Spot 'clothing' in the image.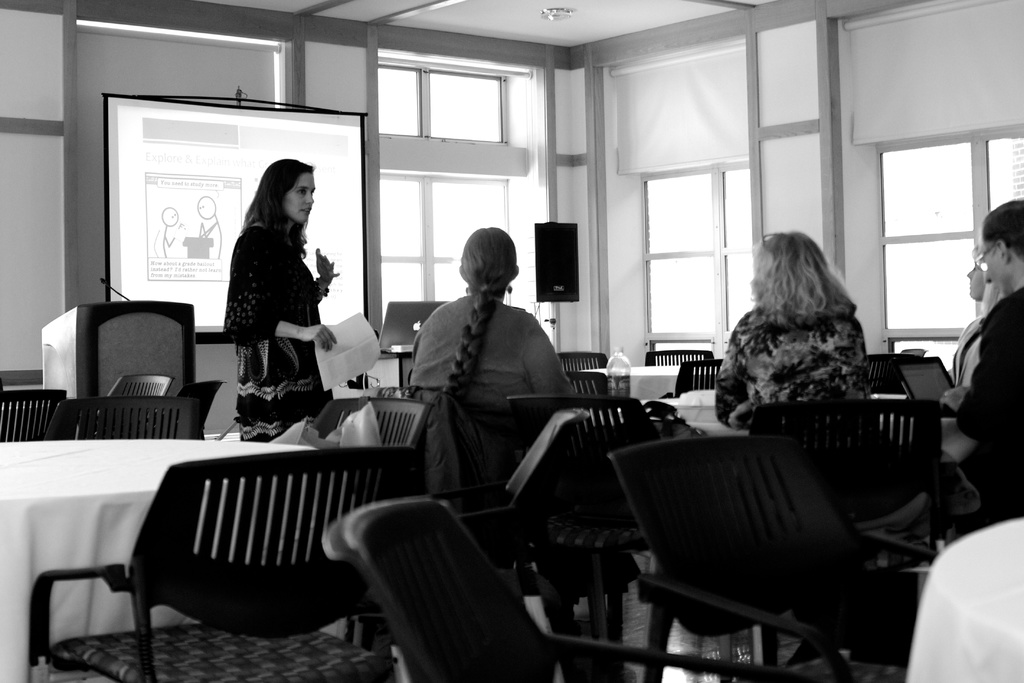
'clothing' found at BBox(405, 294, 573, 487).
